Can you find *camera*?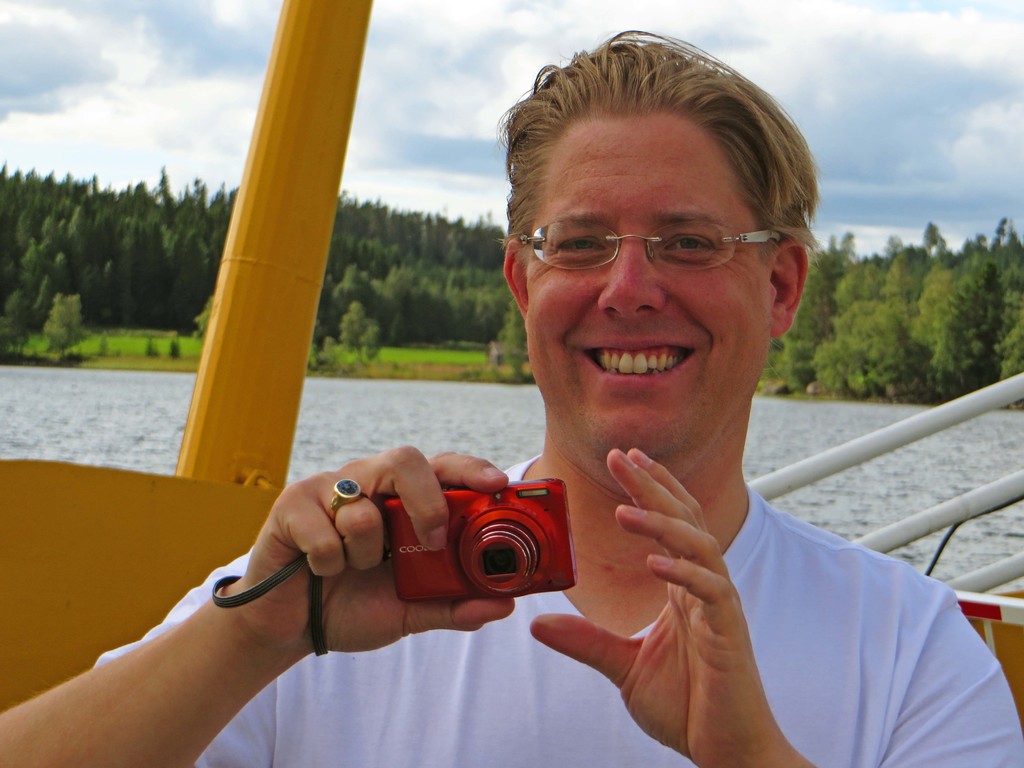
Yes, bounding box: 321, 454, 601, 625.
